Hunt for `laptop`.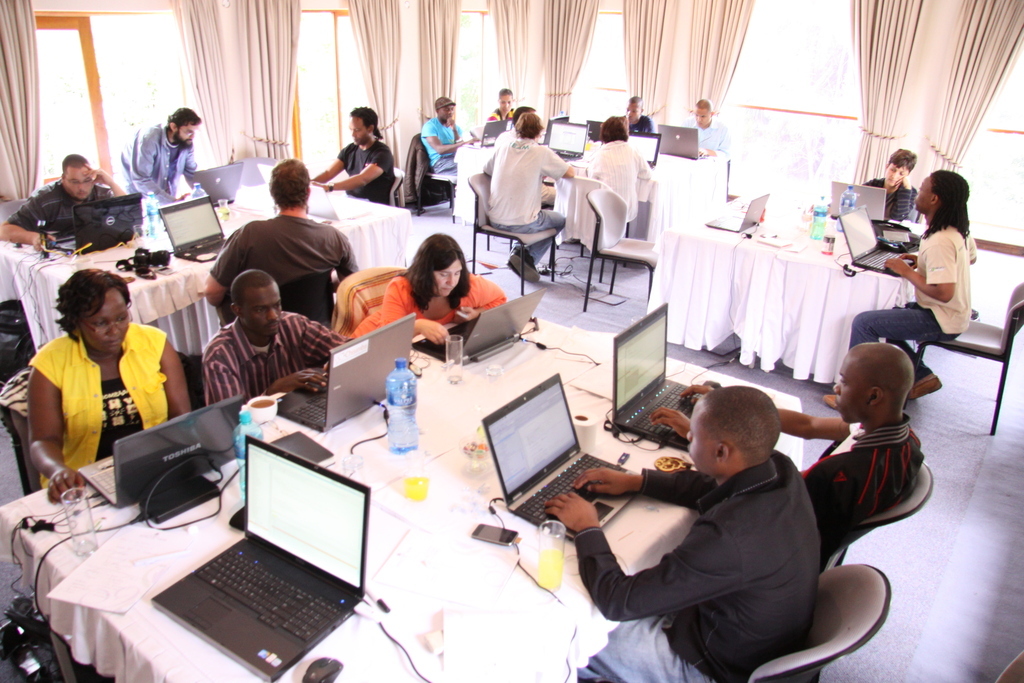
Hunted down at <bbox>75, 395, 243, 508</bbox>.
